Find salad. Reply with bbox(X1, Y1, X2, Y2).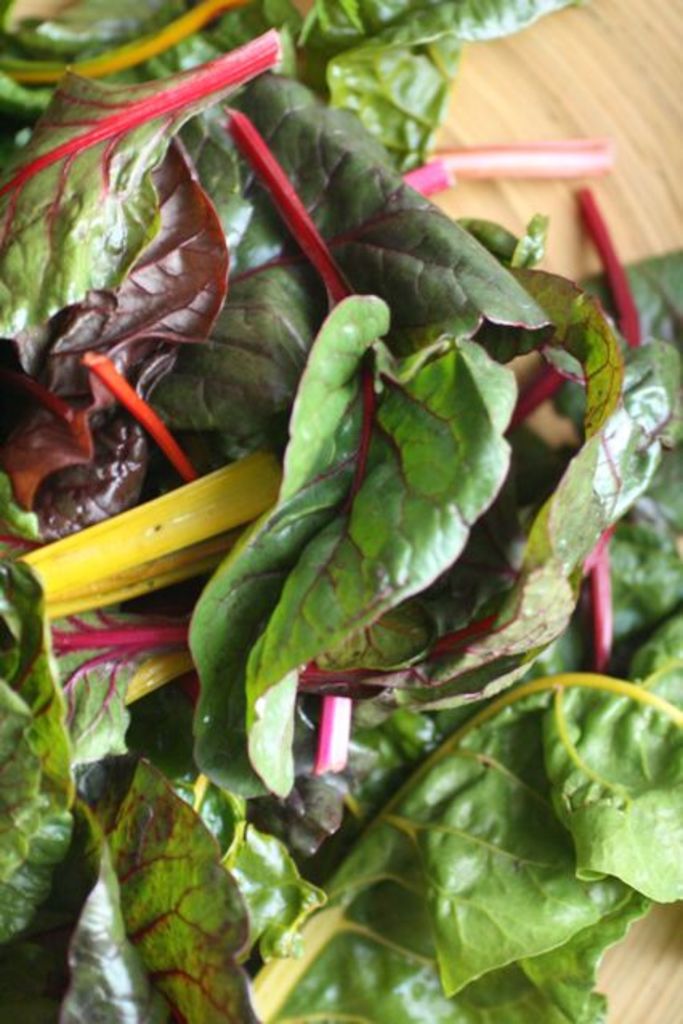
bbox(0, 0, 681, 1022).
